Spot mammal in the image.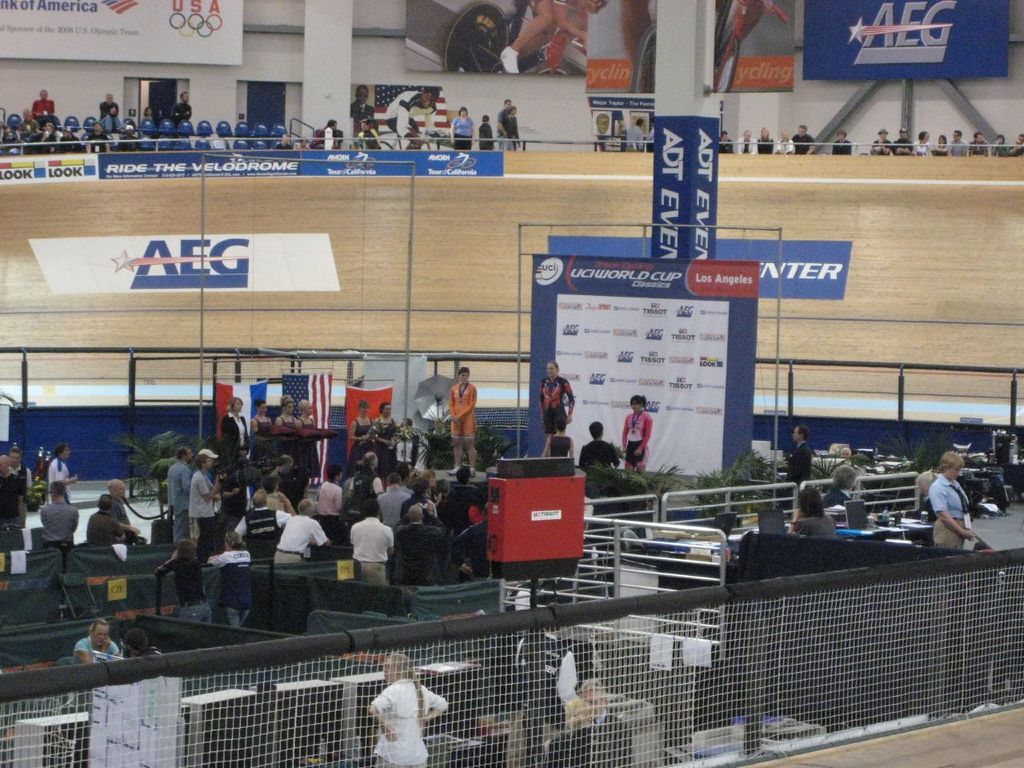
mammal found at <bbox>786, 422, 812, 502</bbox>.
